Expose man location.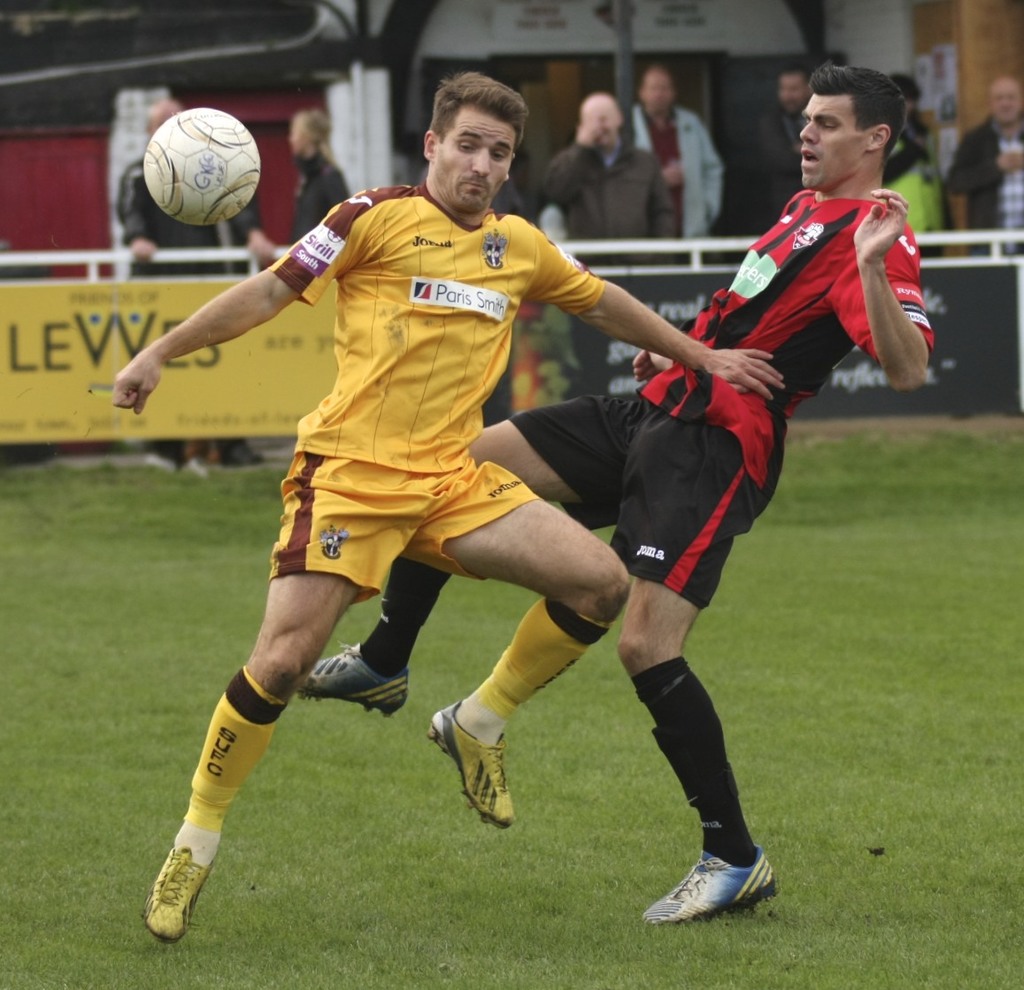
Exposed at bbox=[282, 63, 937, 924].
